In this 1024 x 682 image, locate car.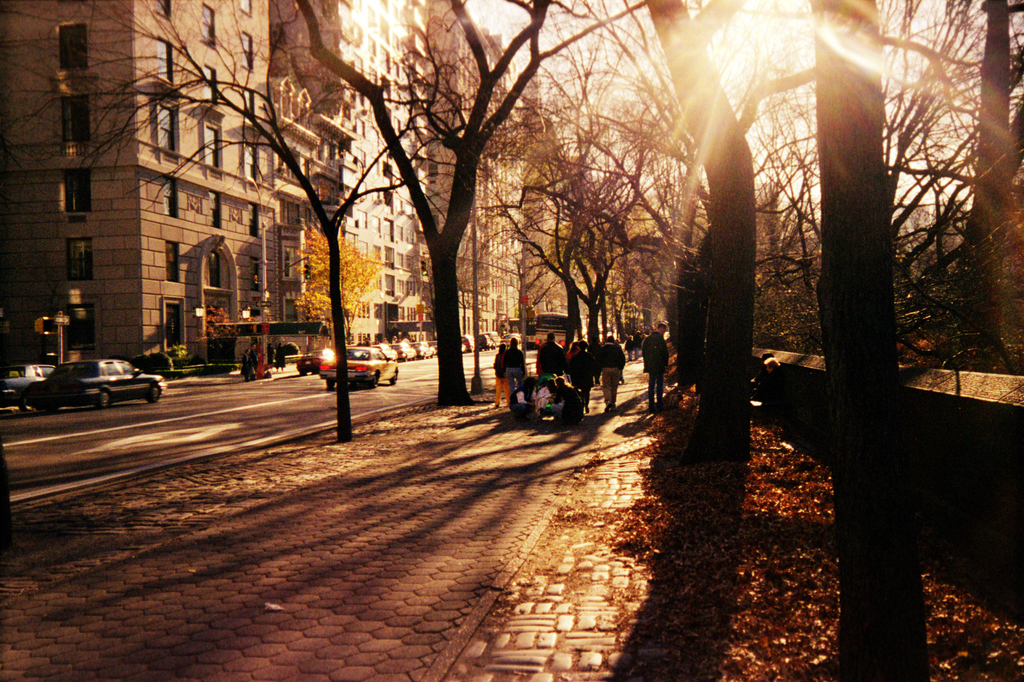
Bounding box: crop(28, 345, 149, 405).
